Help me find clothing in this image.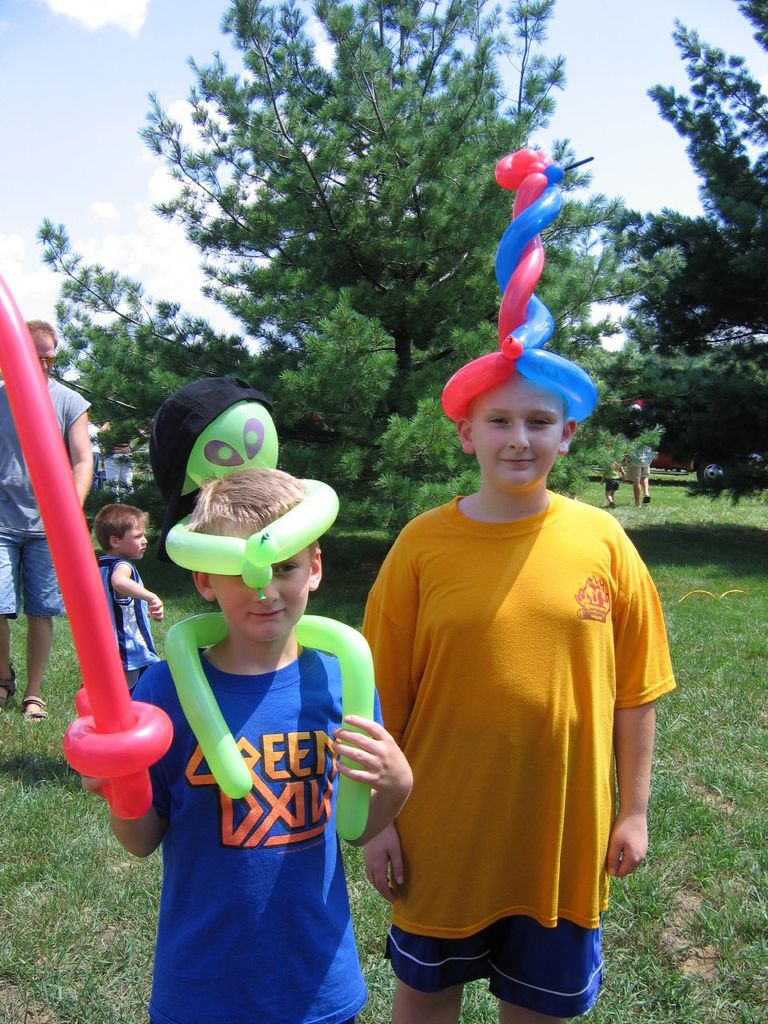
Found it: (left=630, top=462, right=655, bottom=486).
